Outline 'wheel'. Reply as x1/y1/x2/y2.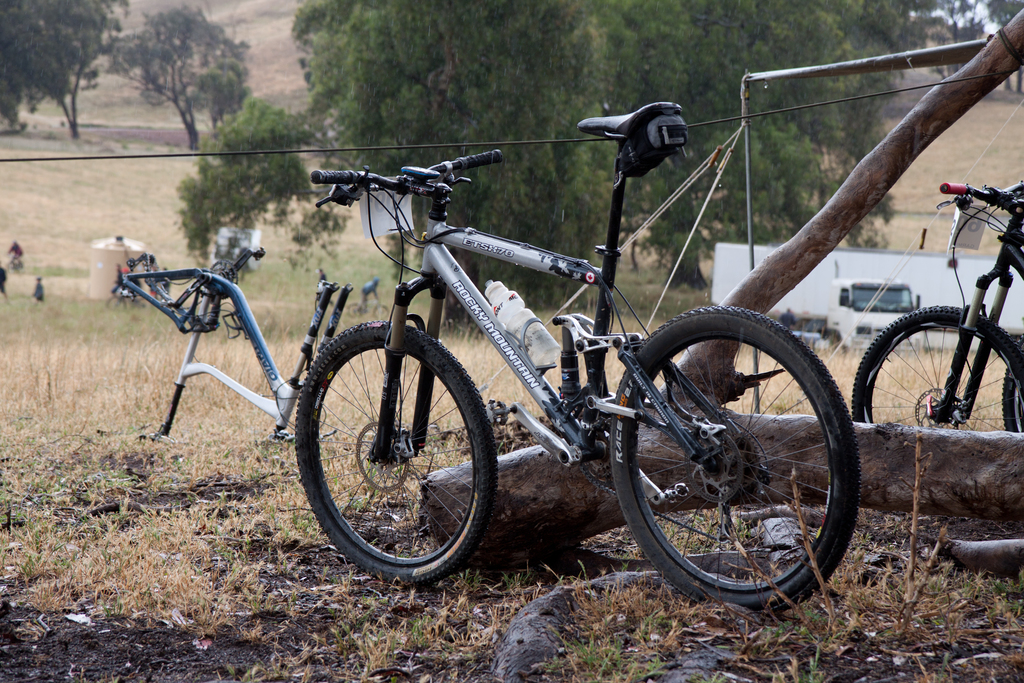
1001/338/1023/432.
